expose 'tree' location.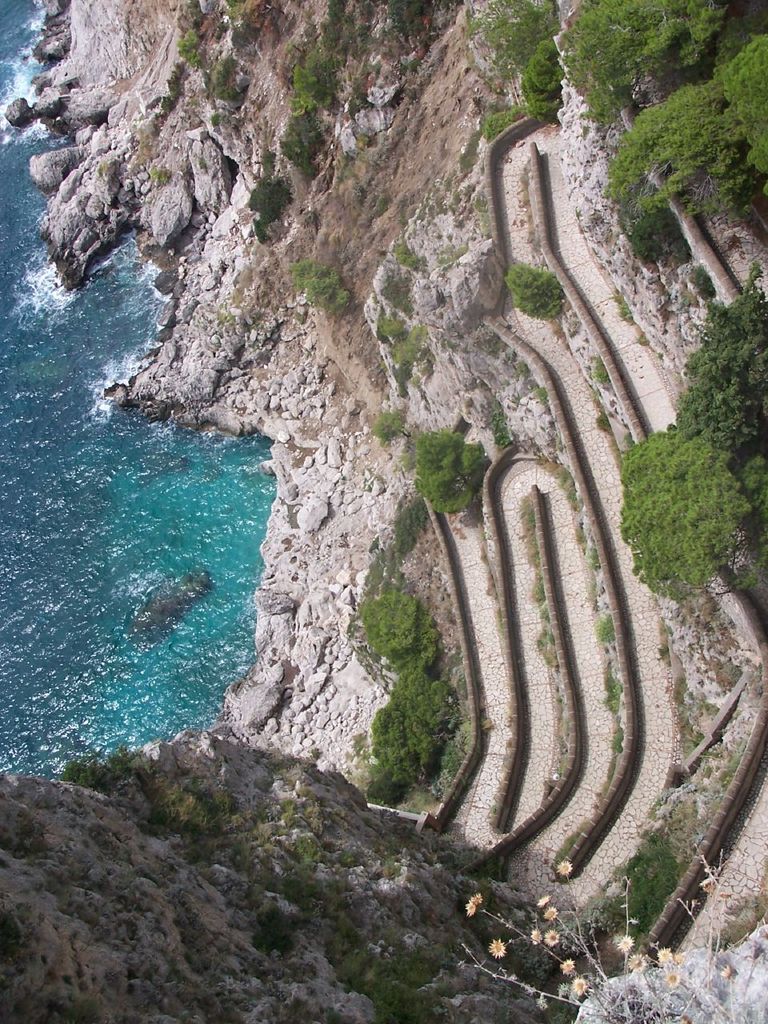
Exposed at (606,0,767,280).
